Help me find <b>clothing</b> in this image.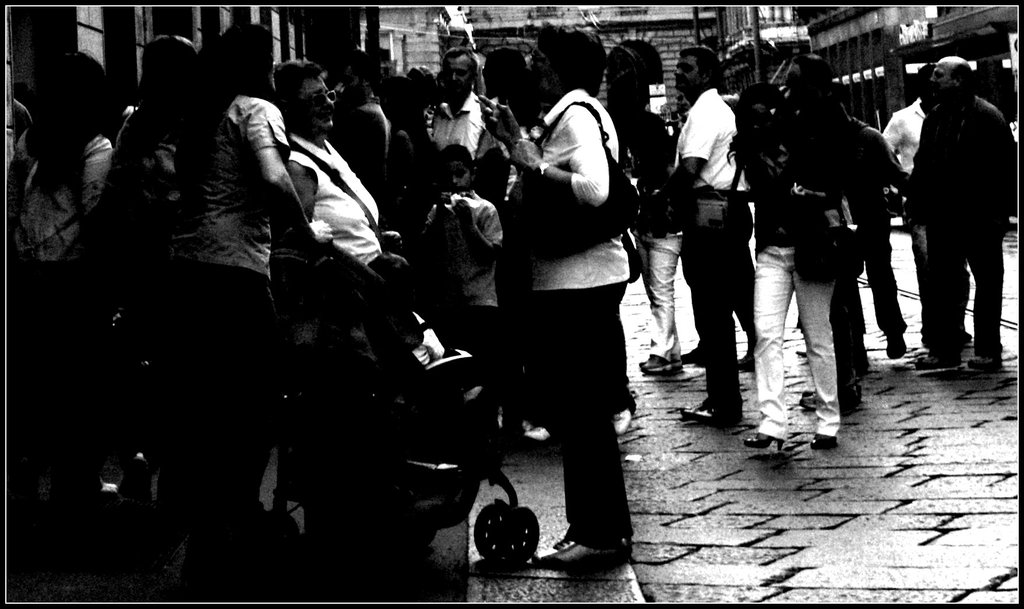
Found it: pyautogui.locateOnScreen(417, 92, 503, 188).
